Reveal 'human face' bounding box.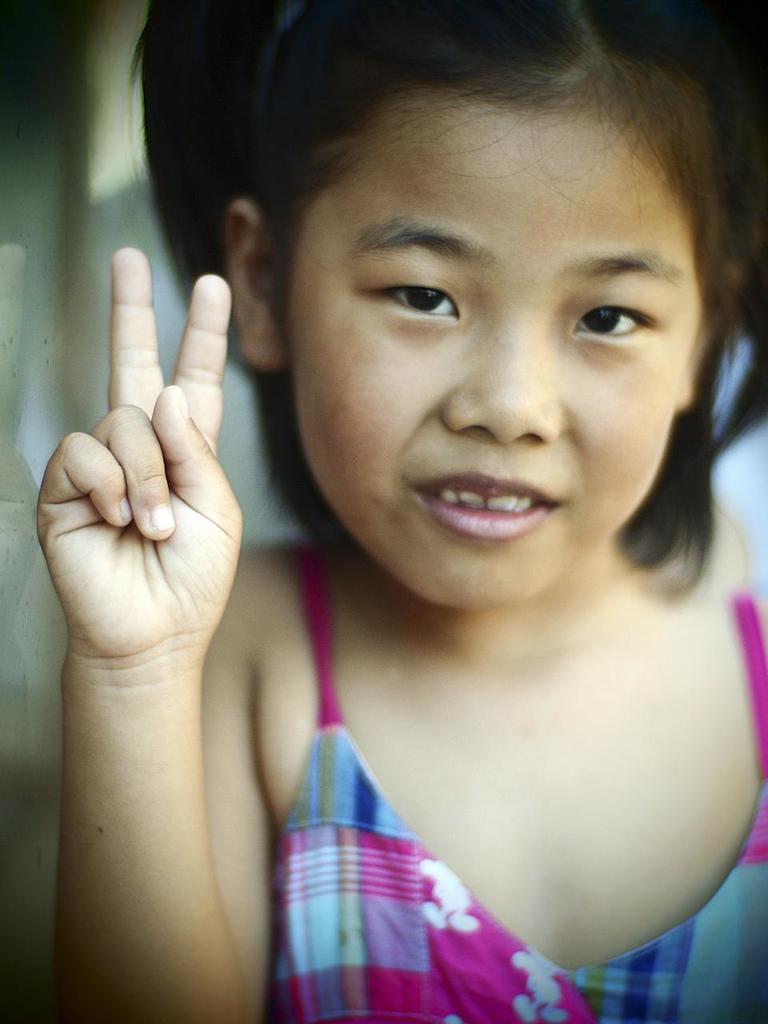
Revealed: box=[290, 110, 702, 609].
